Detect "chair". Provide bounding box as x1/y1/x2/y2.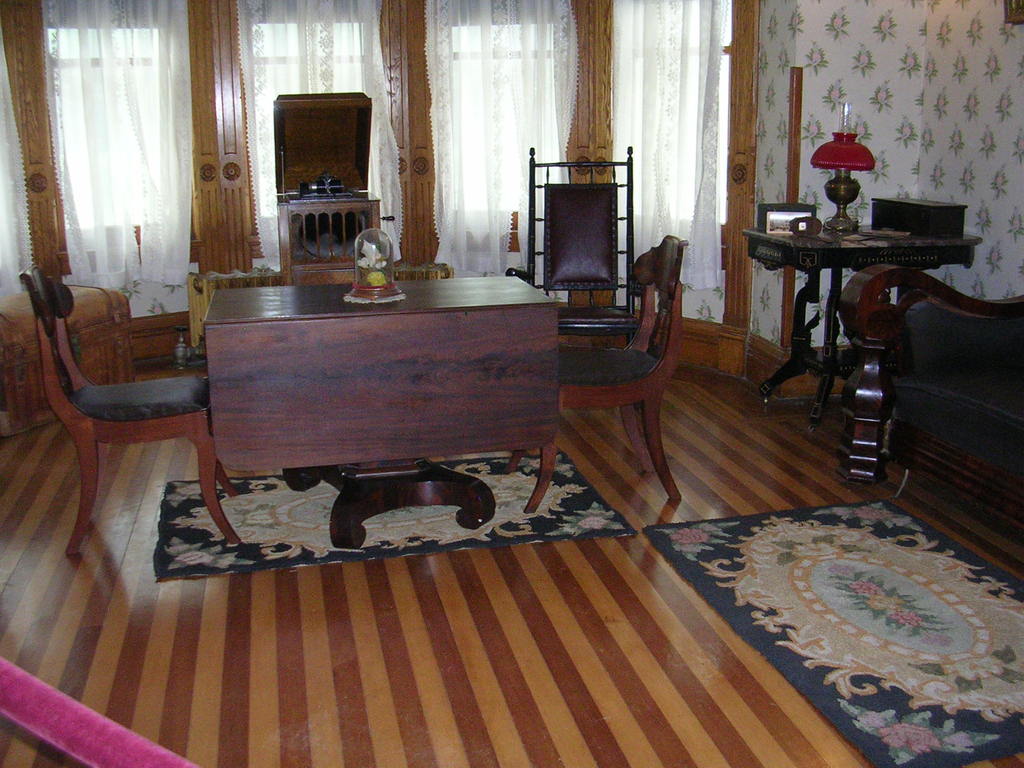
502/230/684/513.
